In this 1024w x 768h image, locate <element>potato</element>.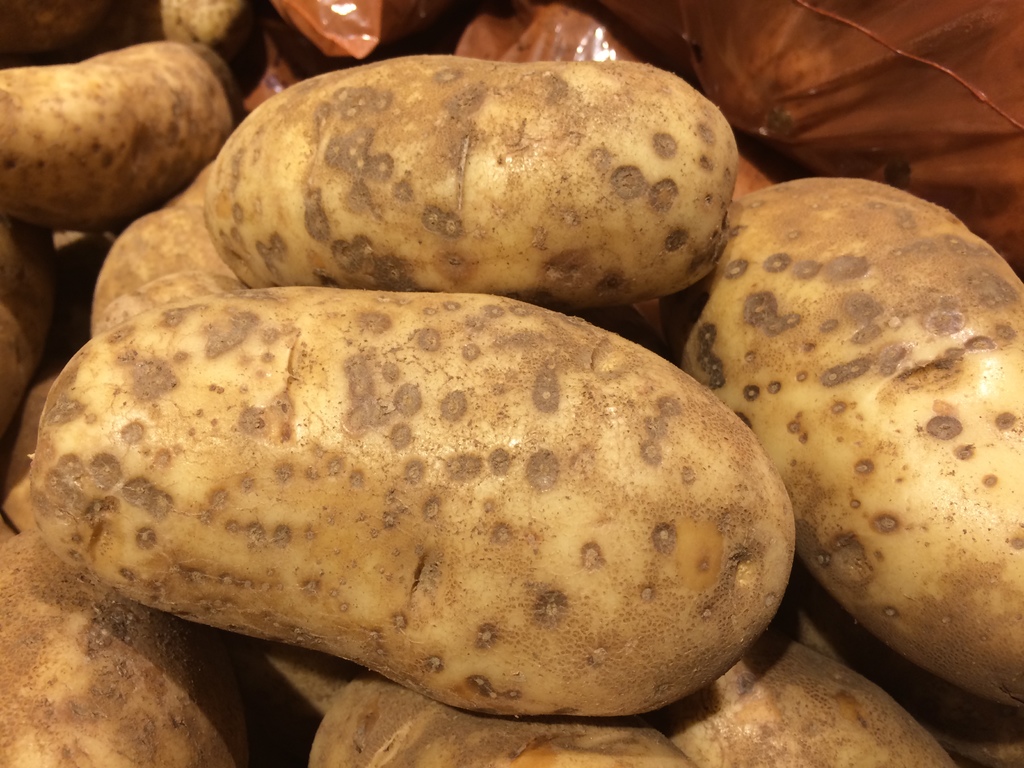
Bounding box: (193, 50, 749, 316).
